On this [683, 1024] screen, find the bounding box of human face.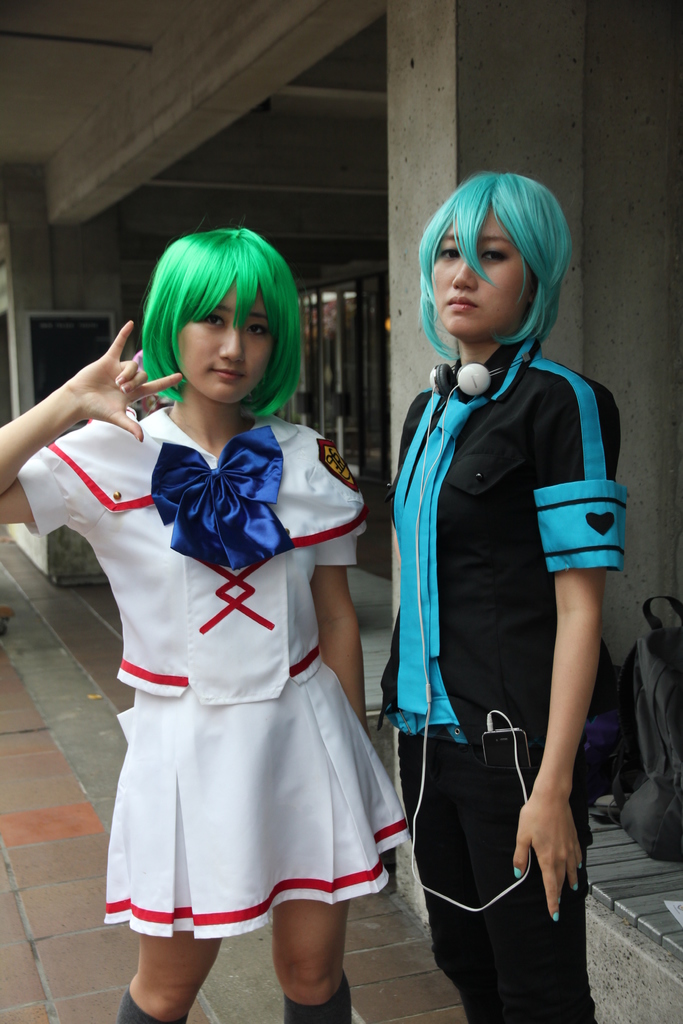
Bounding box: crop(176, 278, 277, 400).
